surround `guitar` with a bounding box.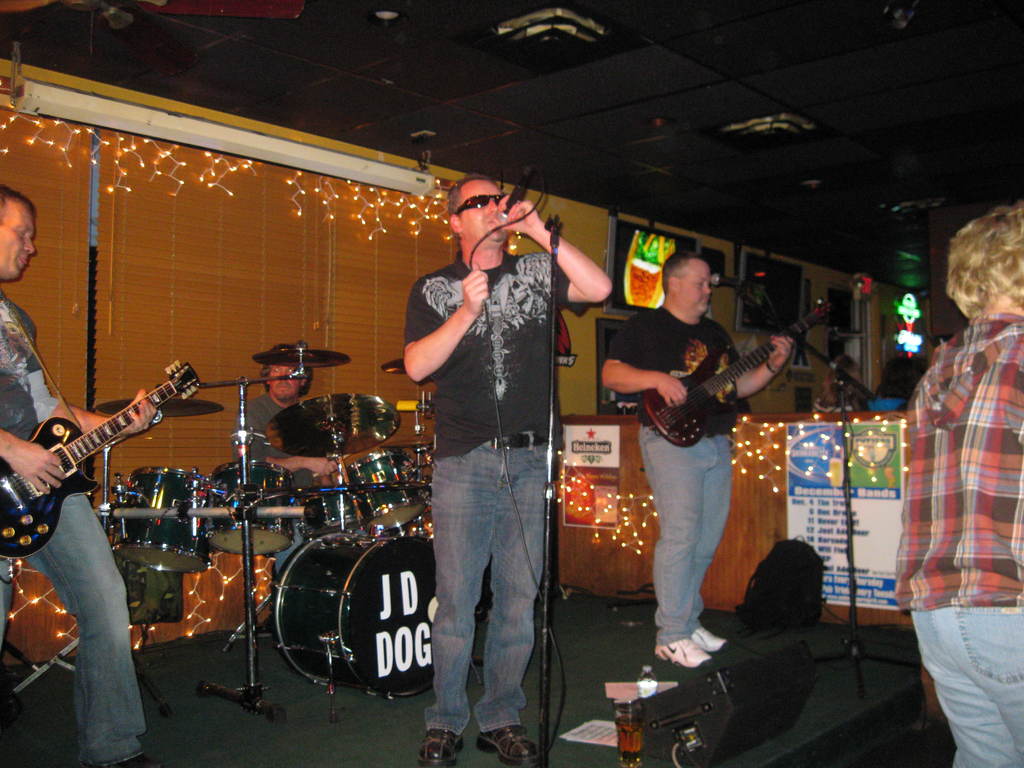
Rect(637, 302, 830, 449).
